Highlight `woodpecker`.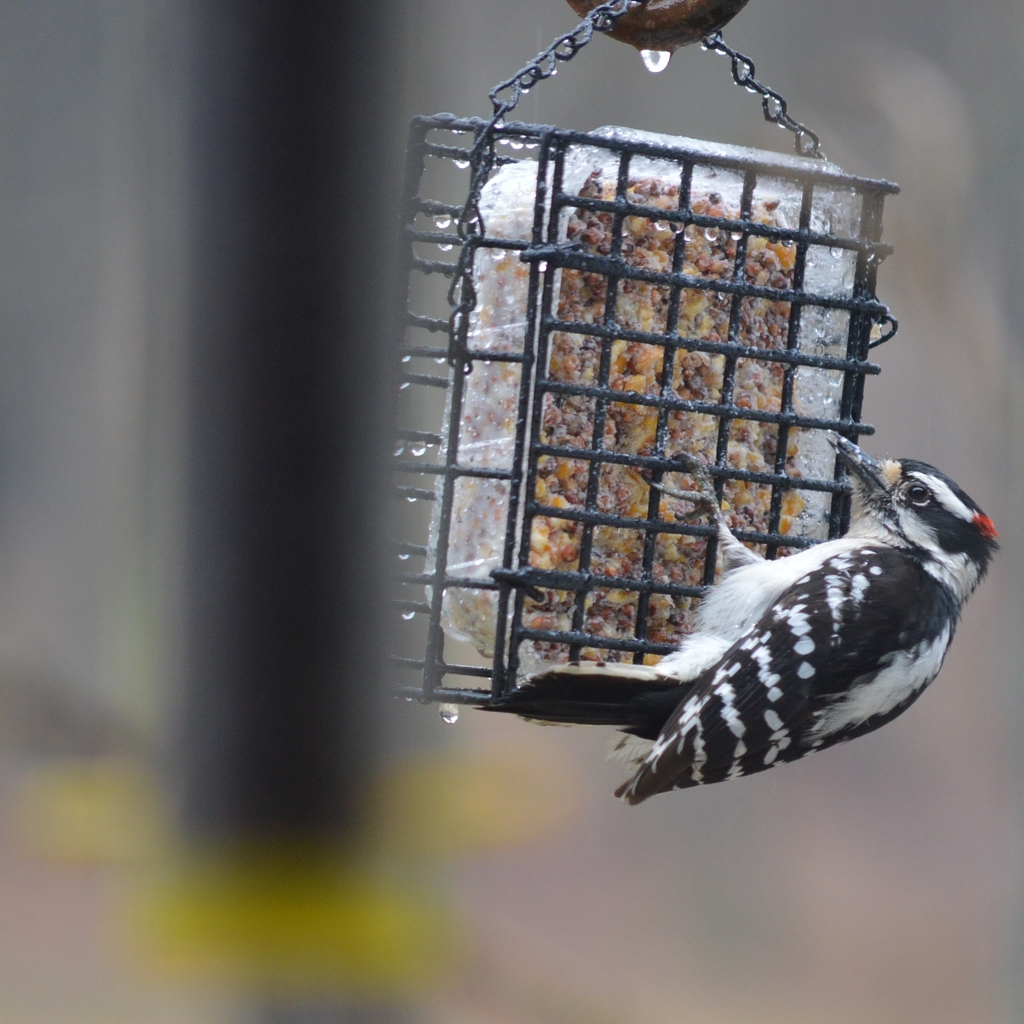
Highlighted region: box(476, 435, 1008, 812).
